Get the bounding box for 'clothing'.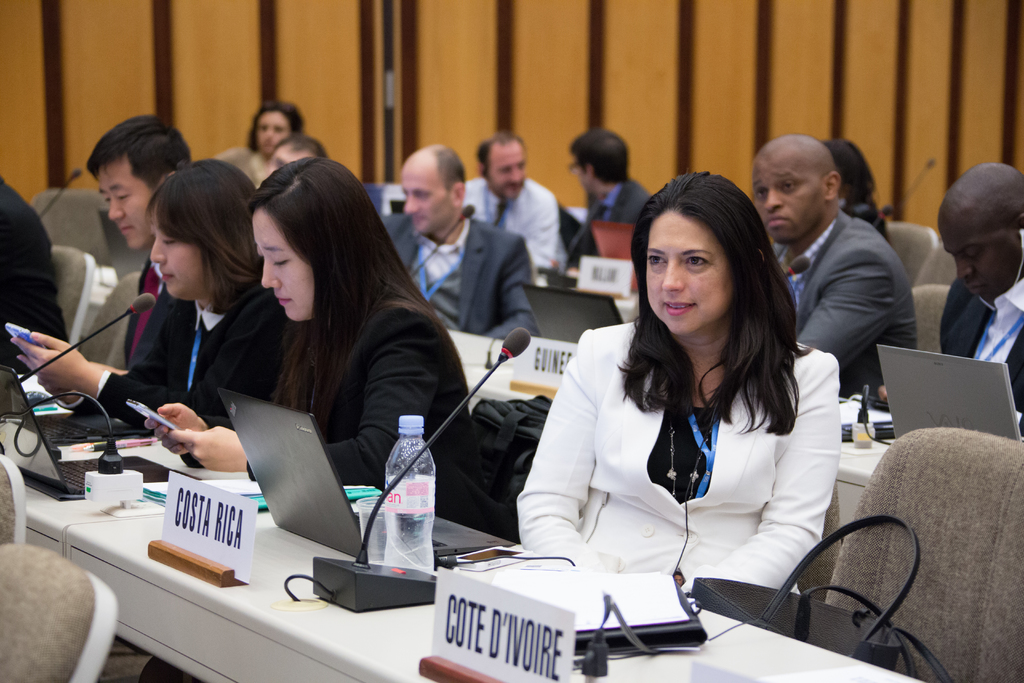
bbox=[492, 286, 860, 621].
